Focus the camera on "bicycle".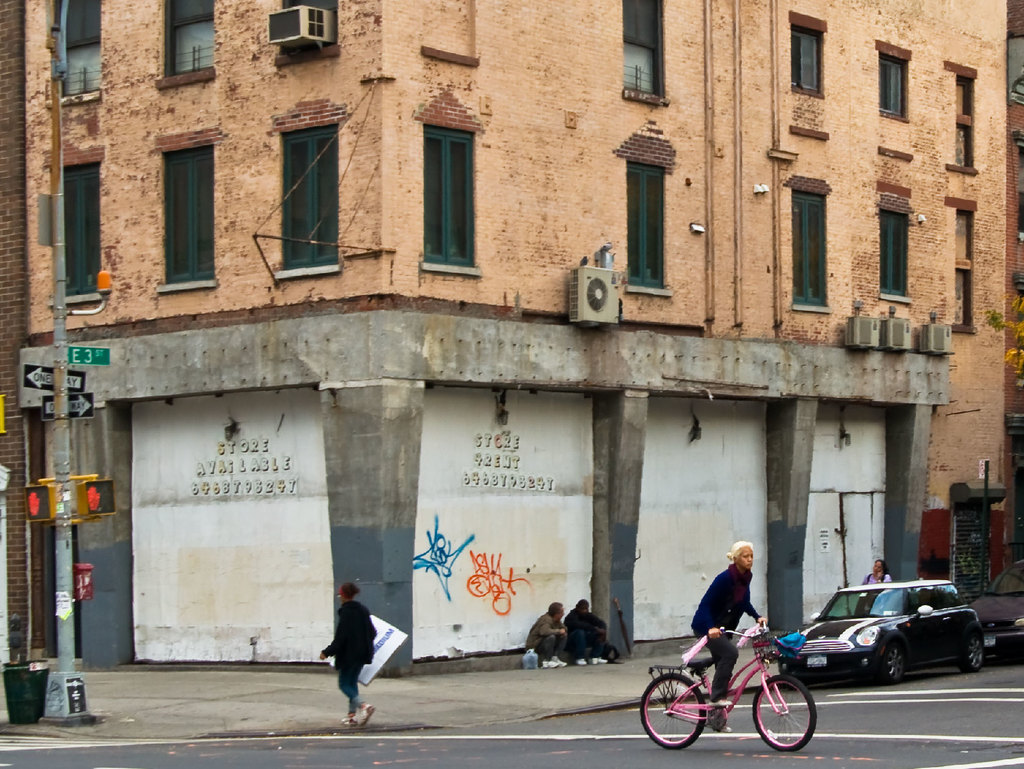
Focus region: locate(639, 635, 826, 765).
